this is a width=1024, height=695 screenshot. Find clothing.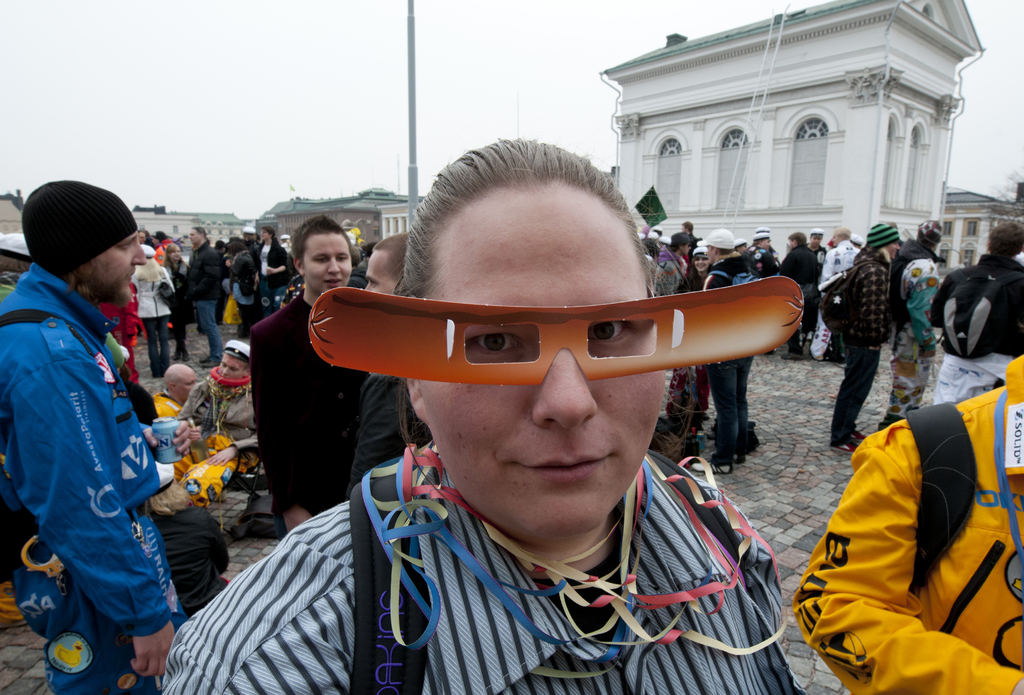
Bounding box: rect(788, 356, 1023, 694).
